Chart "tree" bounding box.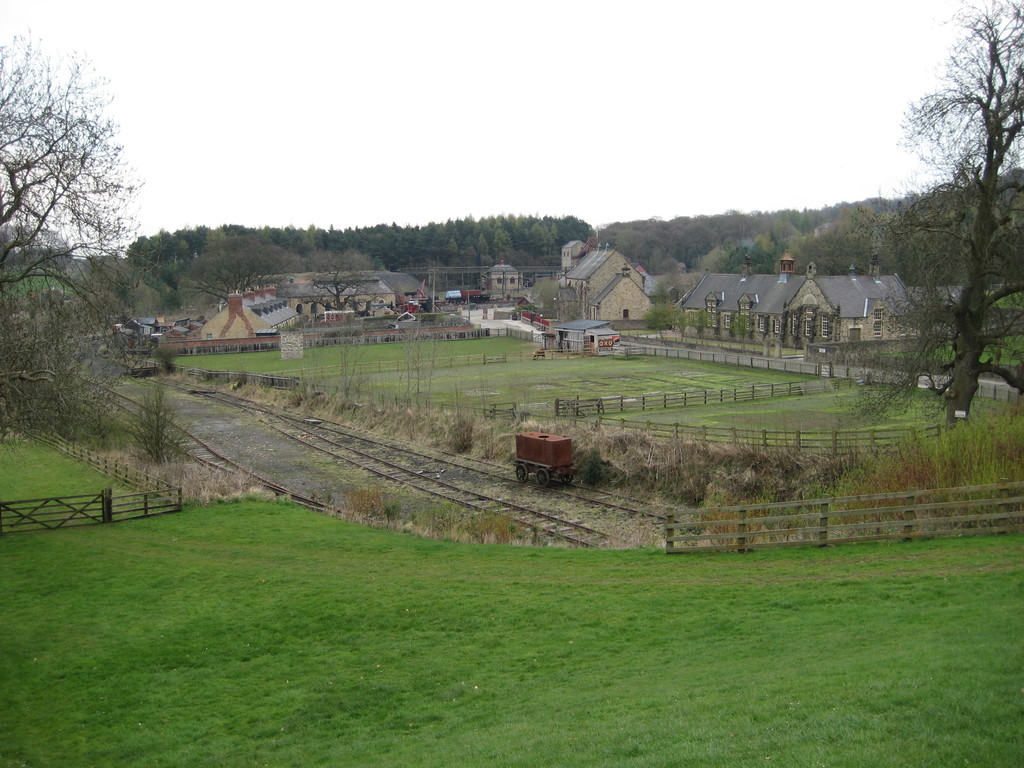
Charted: bbox=[518, 209, 585, 253].
